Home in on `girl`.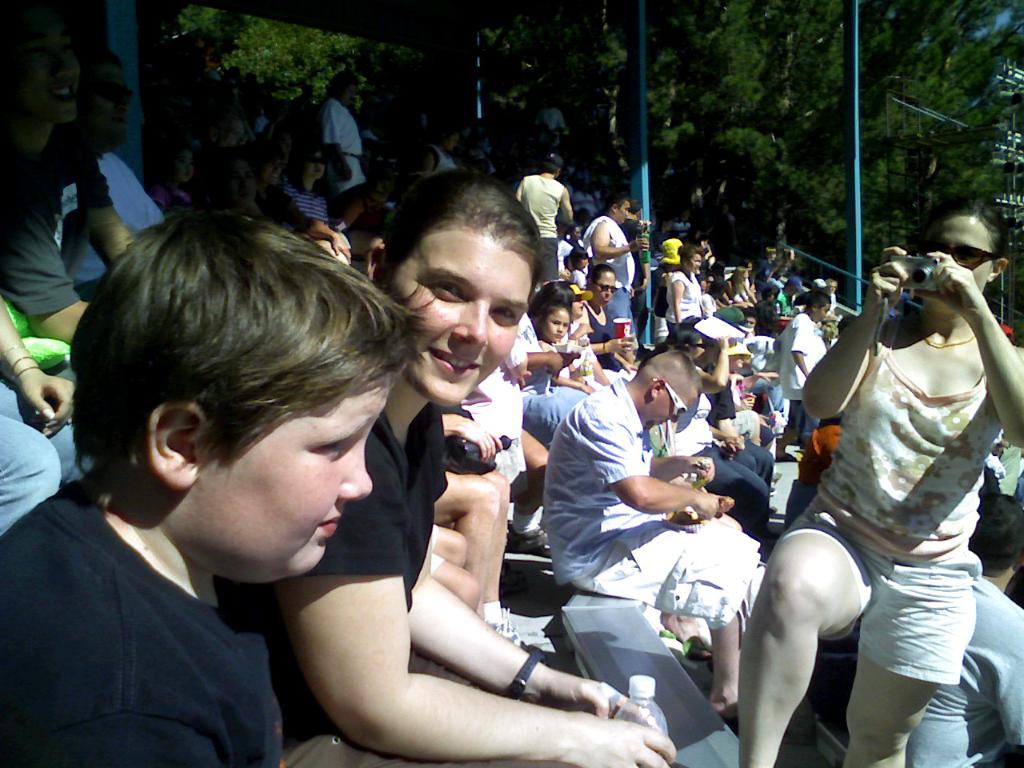
Homed in at region(735, 190, 1023, 767).
